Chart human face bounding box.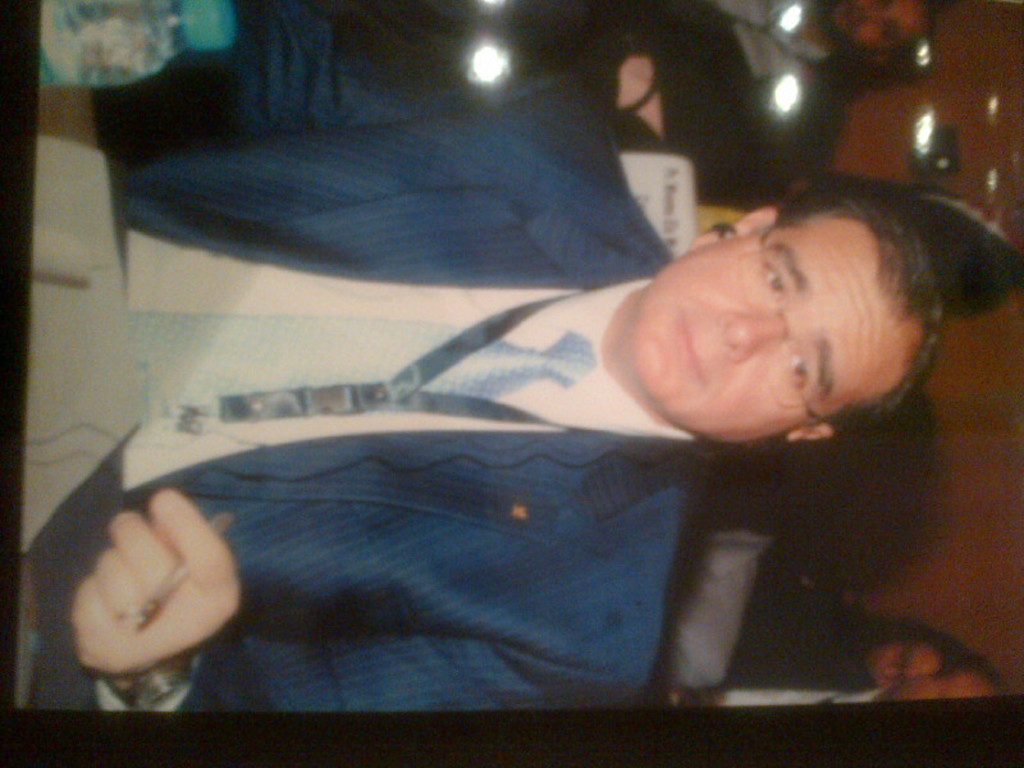
Charted: <bbox>630, 220, 902, 438</bbox>.
